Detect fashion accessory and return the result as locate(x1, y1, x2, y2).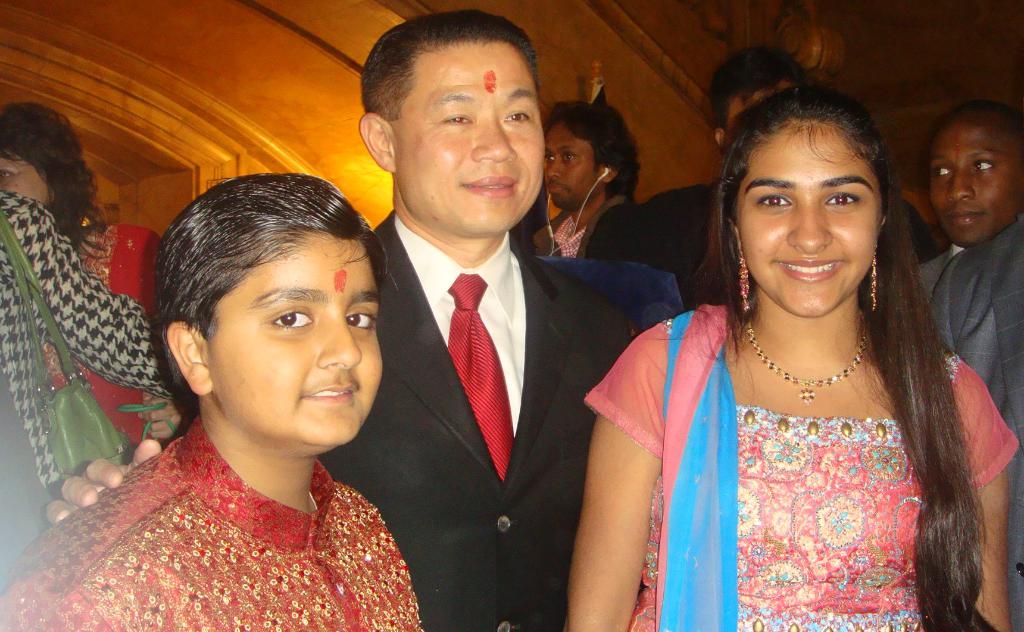
locate(733, 235, 751, 315).
